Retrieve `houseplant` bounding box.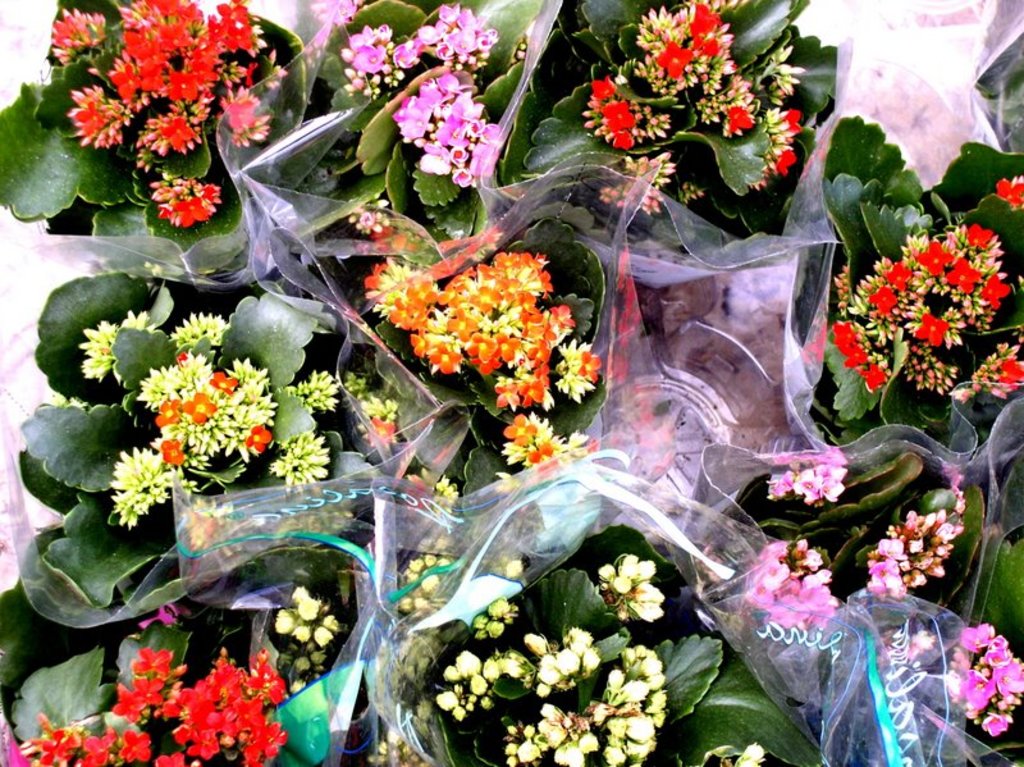
Bounding box: <region>310, 242, 626, 515</region>.
